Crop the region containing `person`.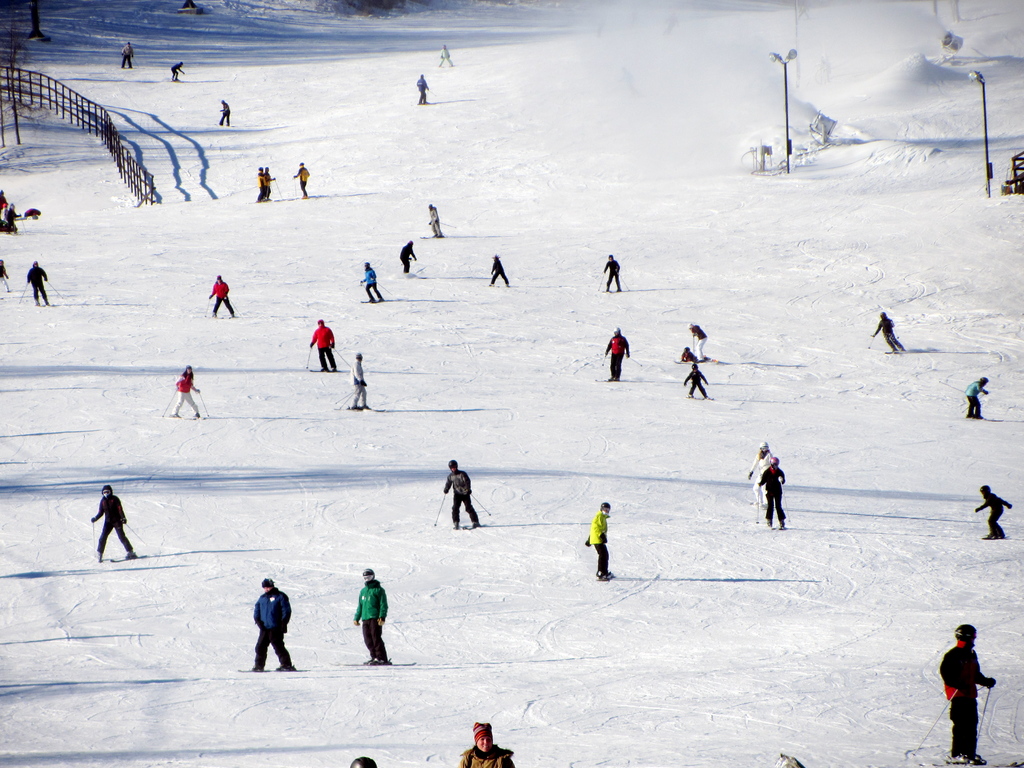
Crop region: pyautogui.locateOnScreen(605, 326, 635, 376).
